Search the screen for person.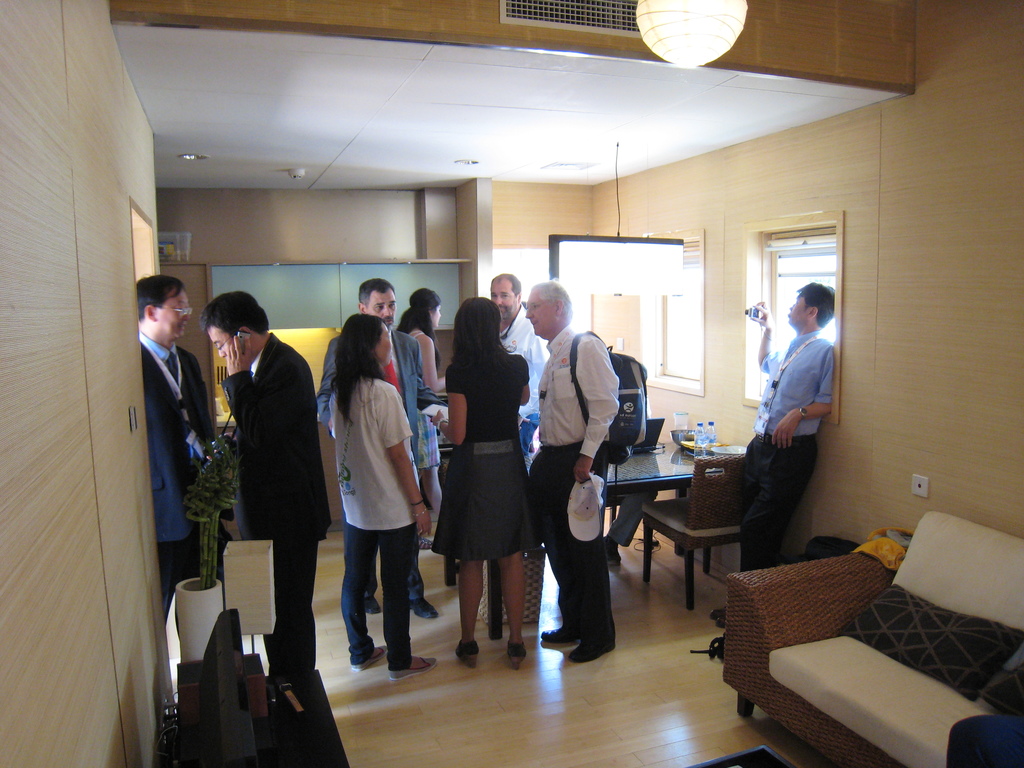
Found at 526 275 621 666.
